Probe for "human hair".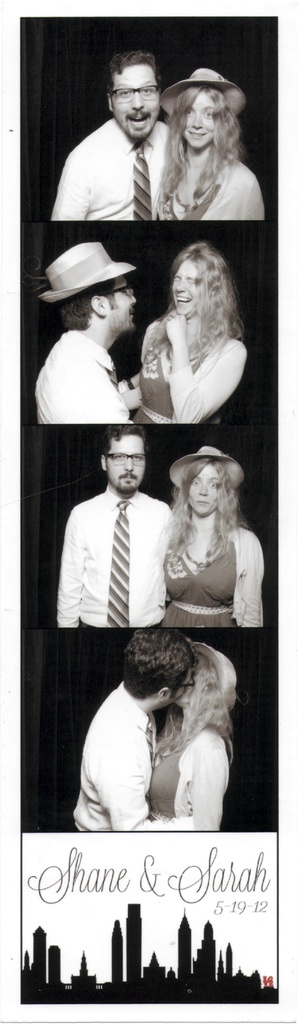
Probe result: l=103, t=419, r=147, b=455.
